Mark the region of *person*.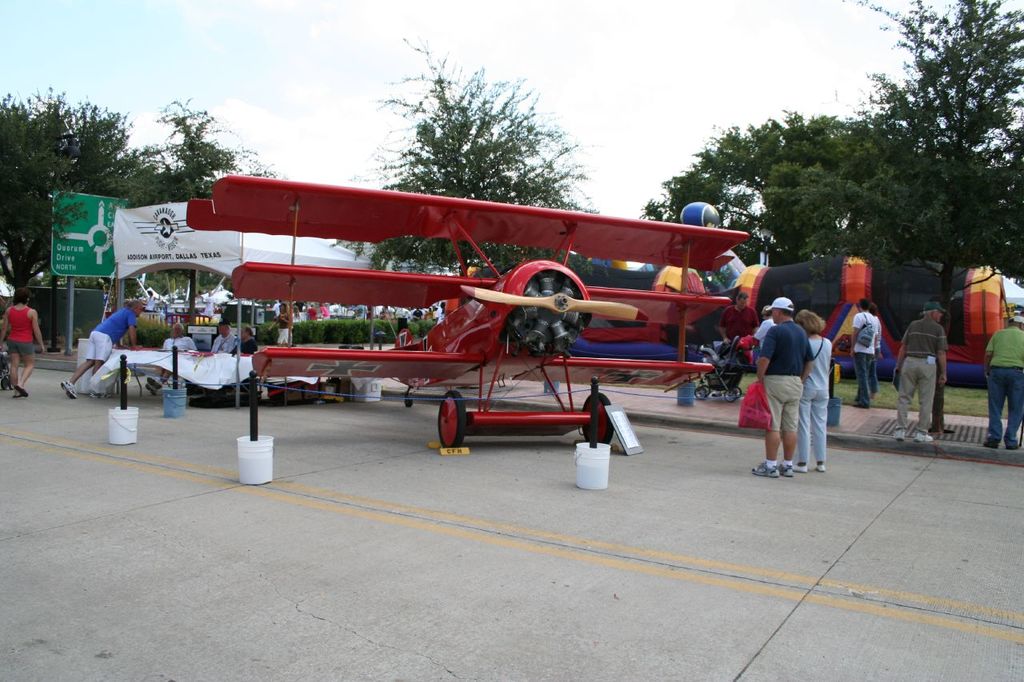
Region: 62/299/141/397.
